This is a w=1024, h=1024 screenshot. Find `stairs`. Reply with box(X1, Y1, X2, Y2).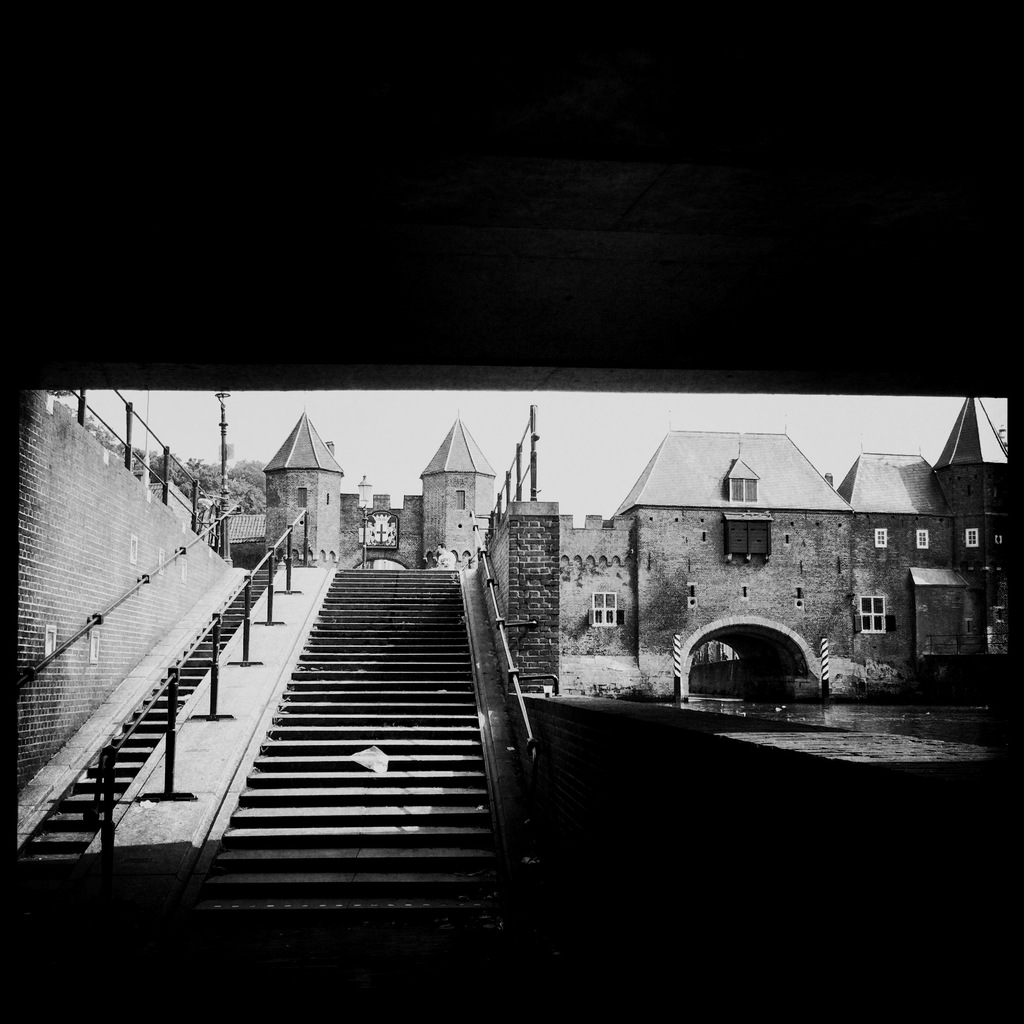
box(23, 563, 284, 850).
